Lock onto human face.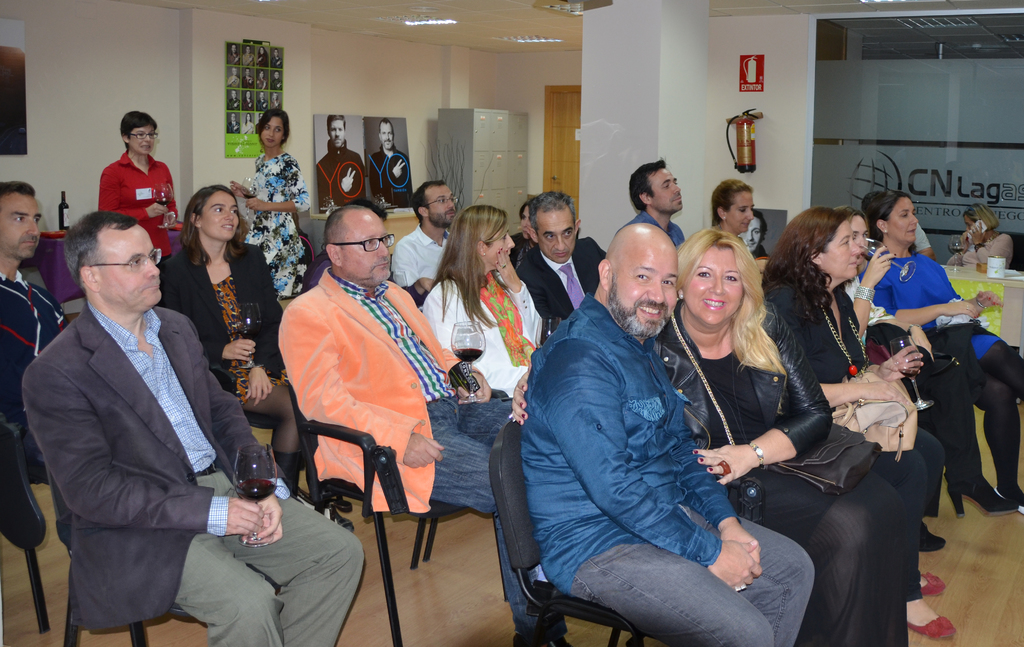
Locked: bbox(536, 204, 575, 263).
